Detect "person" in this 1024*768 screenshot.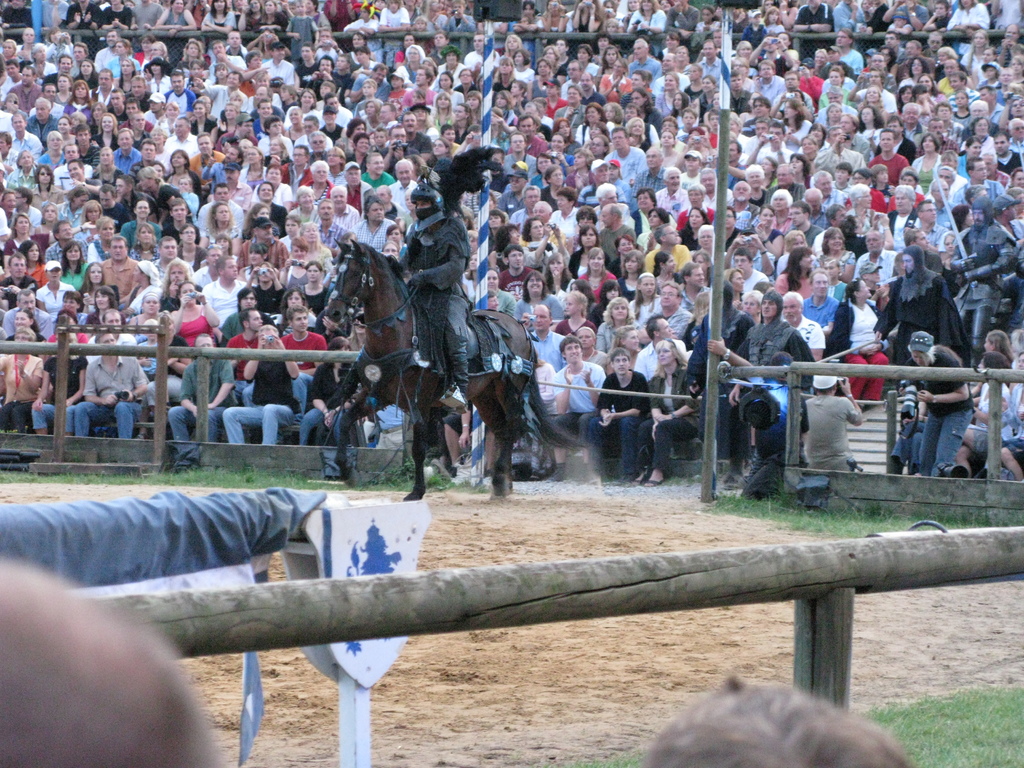
Detection: bbox(520, 275, 556, 298).
